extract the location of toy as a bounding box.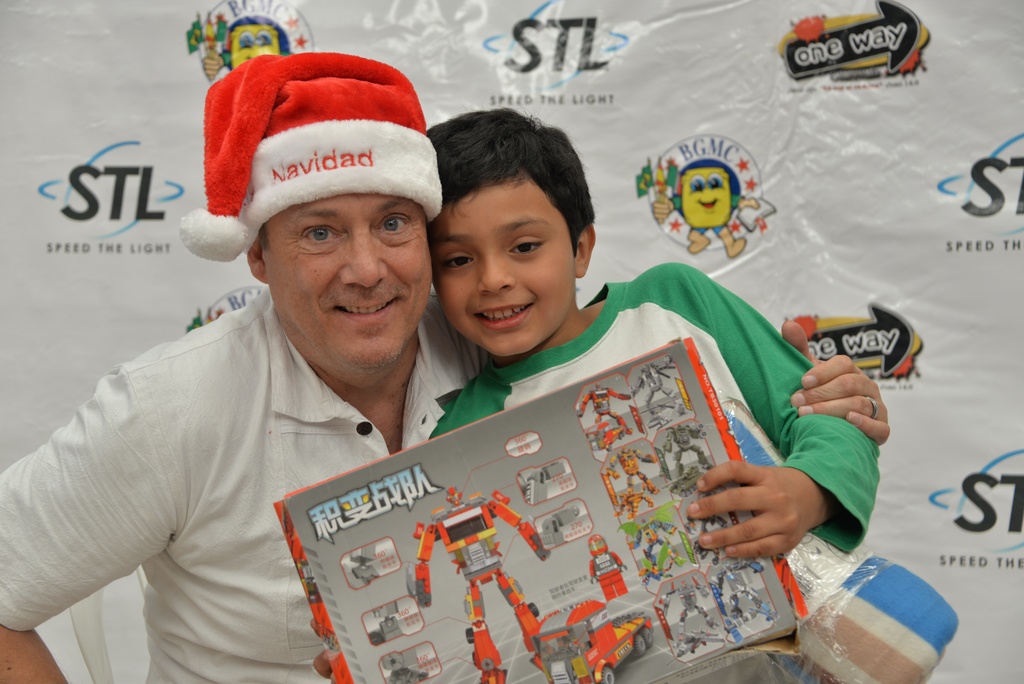
region(581, 382, 627, 451).
